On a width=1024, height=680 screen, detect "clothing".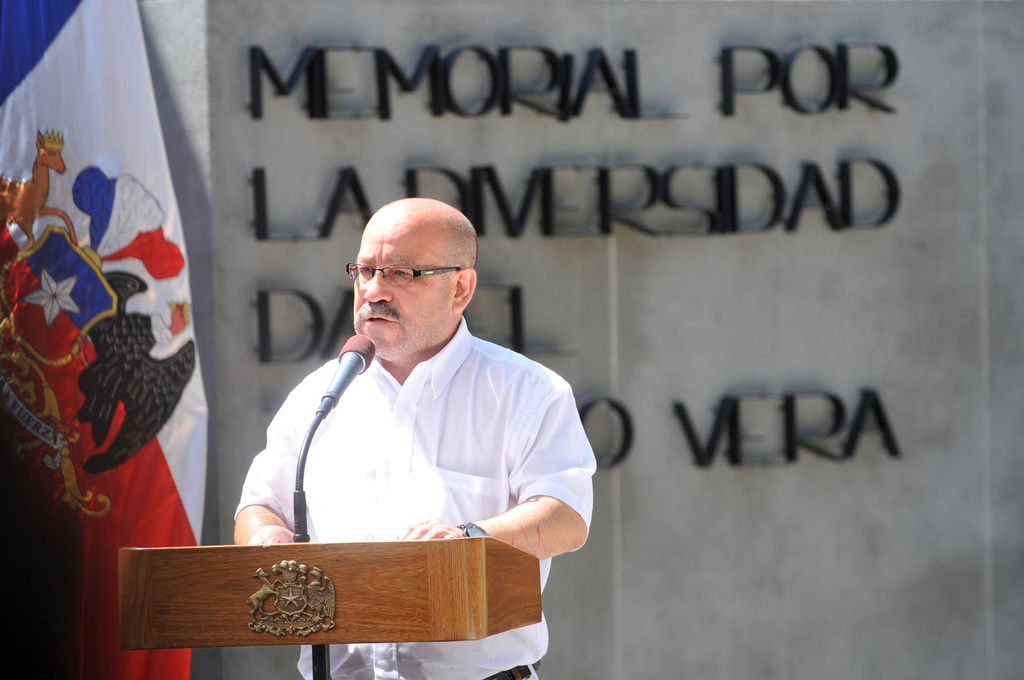
236:315:596:679.
